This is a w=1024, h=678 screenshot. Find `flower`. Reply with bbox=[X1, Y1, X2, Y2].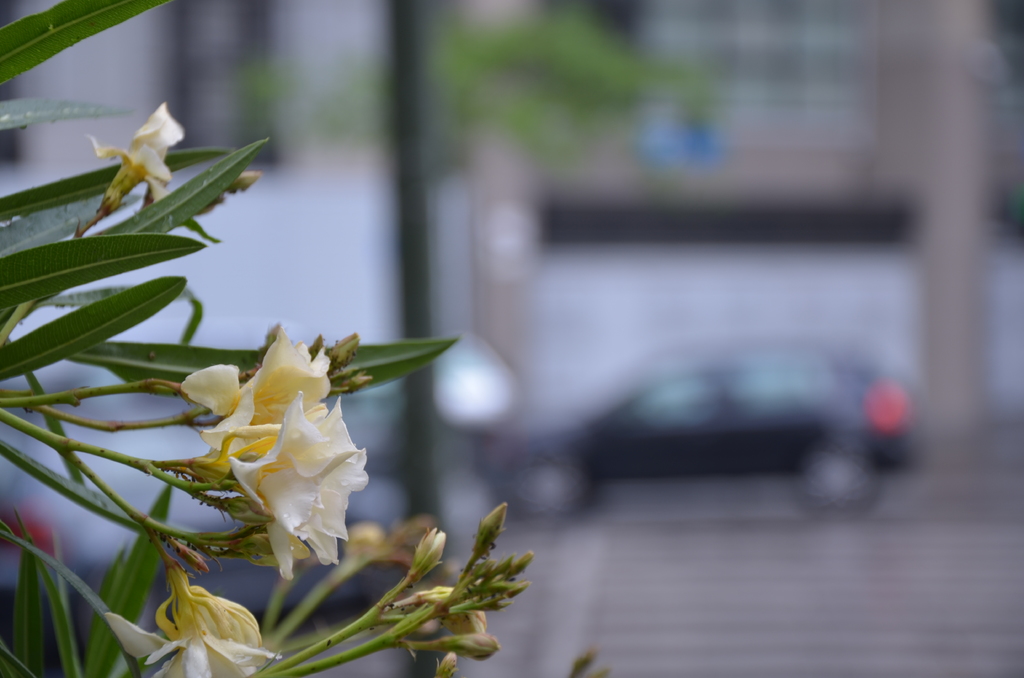
bbox=[104, 554, 280, 677].
